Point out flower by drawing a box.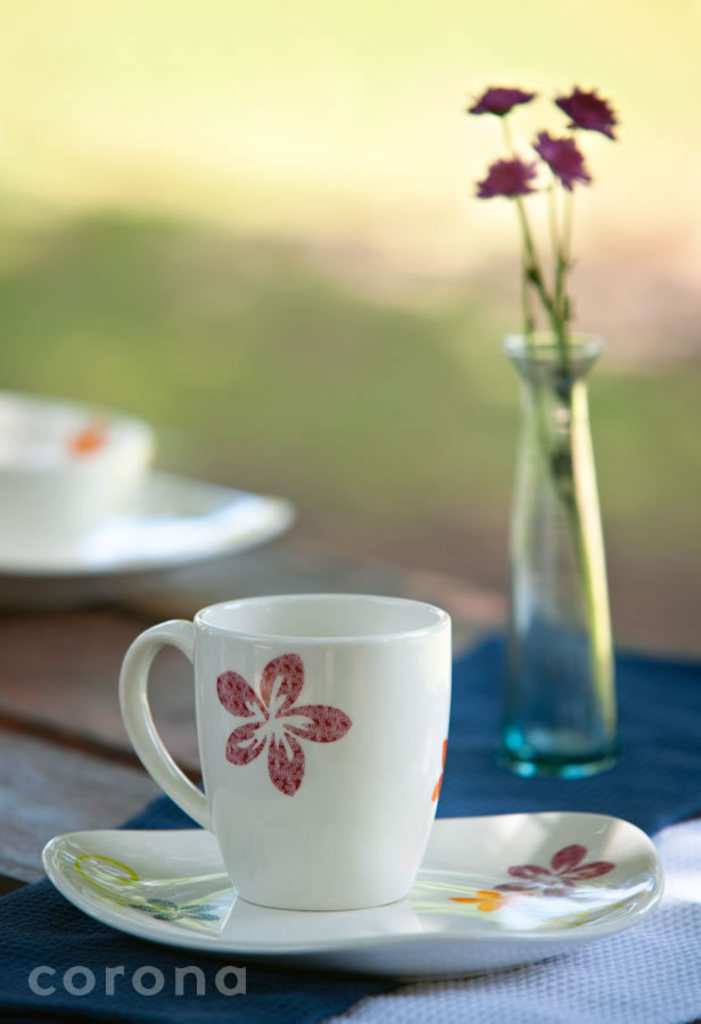
box(528, 127, 591, 190).
